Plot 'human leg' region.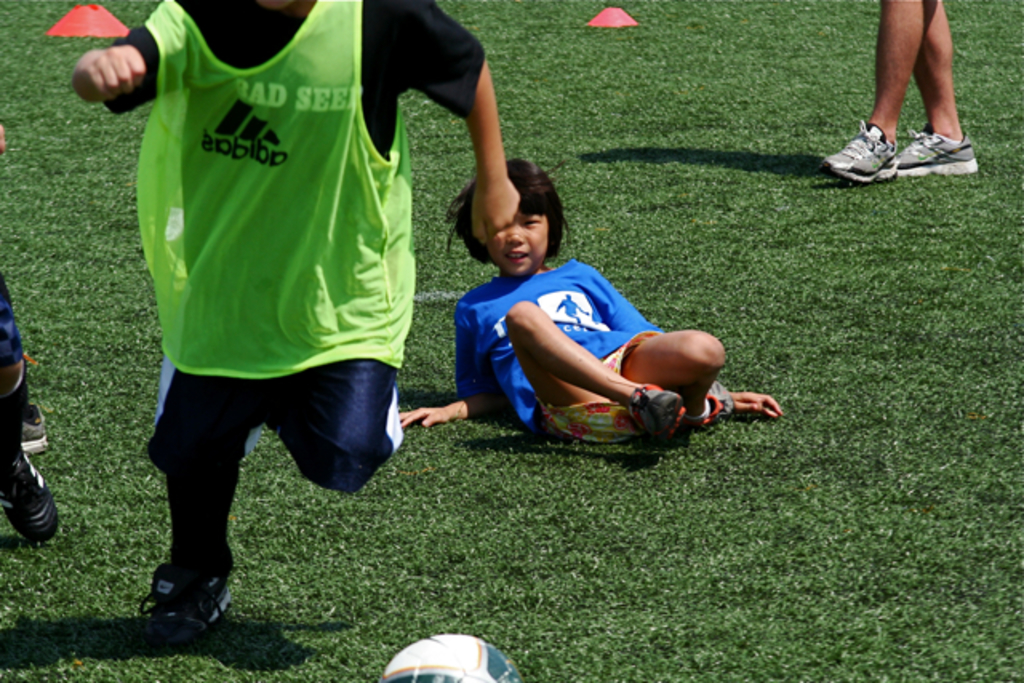
Plotted at [608,326,734,422].
